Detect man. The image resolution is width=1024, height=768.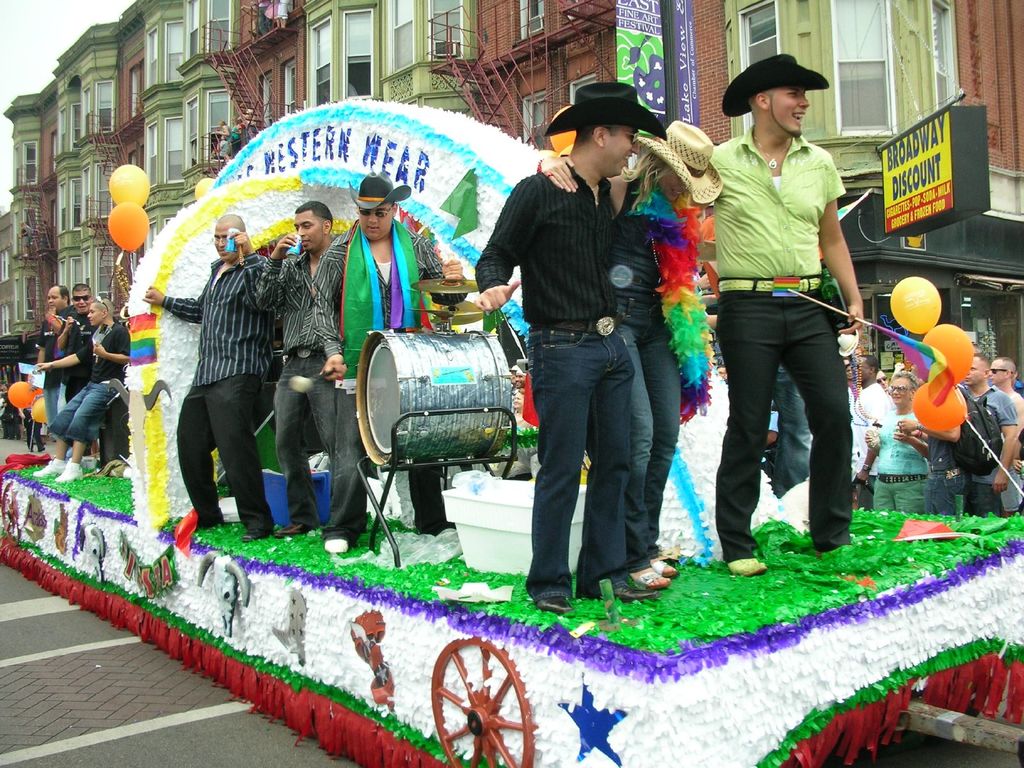
bbox(258, 205, 369, 552).
